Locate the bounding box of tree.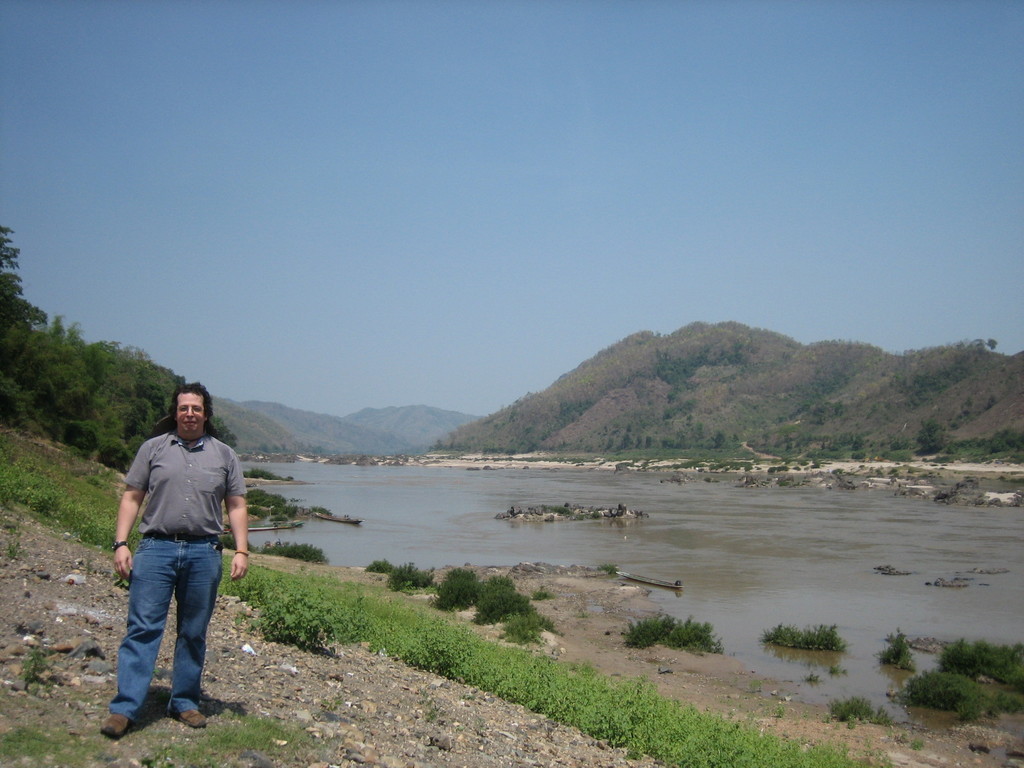
Bounding box: left=715, top=430, right=724, bottom=449.
